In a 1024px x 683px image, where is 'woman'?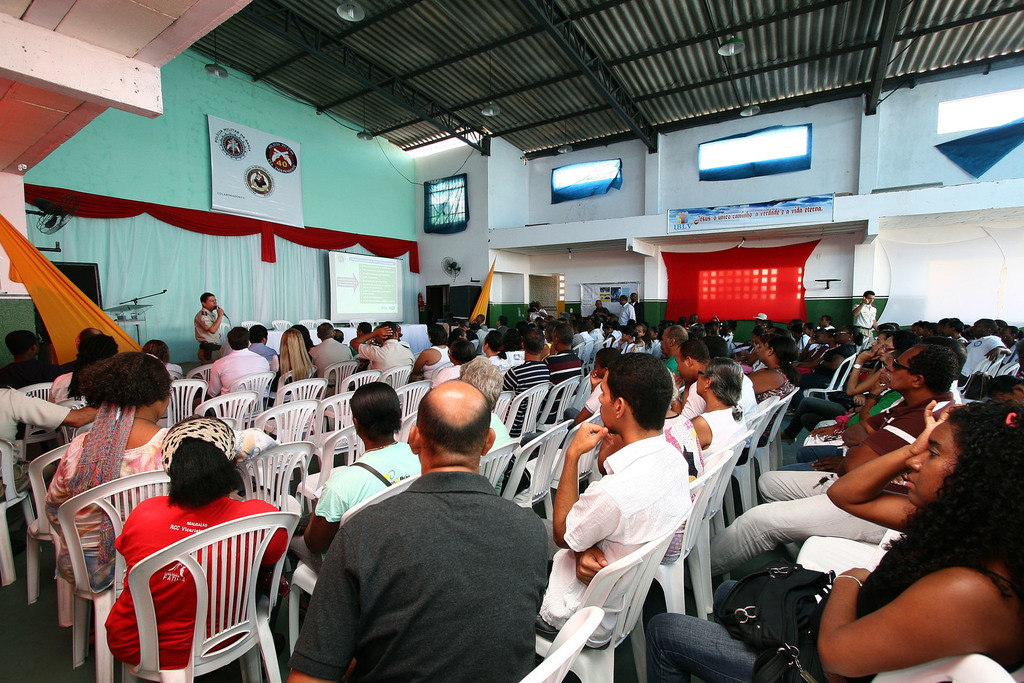
BBox(428, 337, 475, 390).
